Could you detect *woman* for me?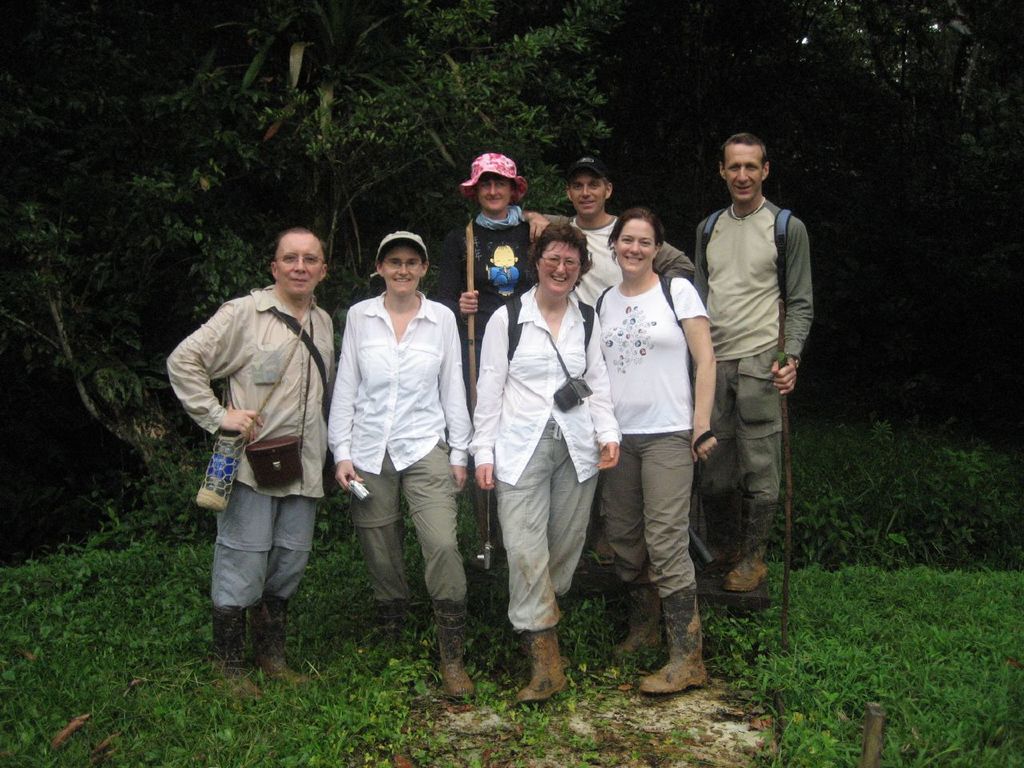
Detection result: <region>599, 214, 718, 672</region>.
